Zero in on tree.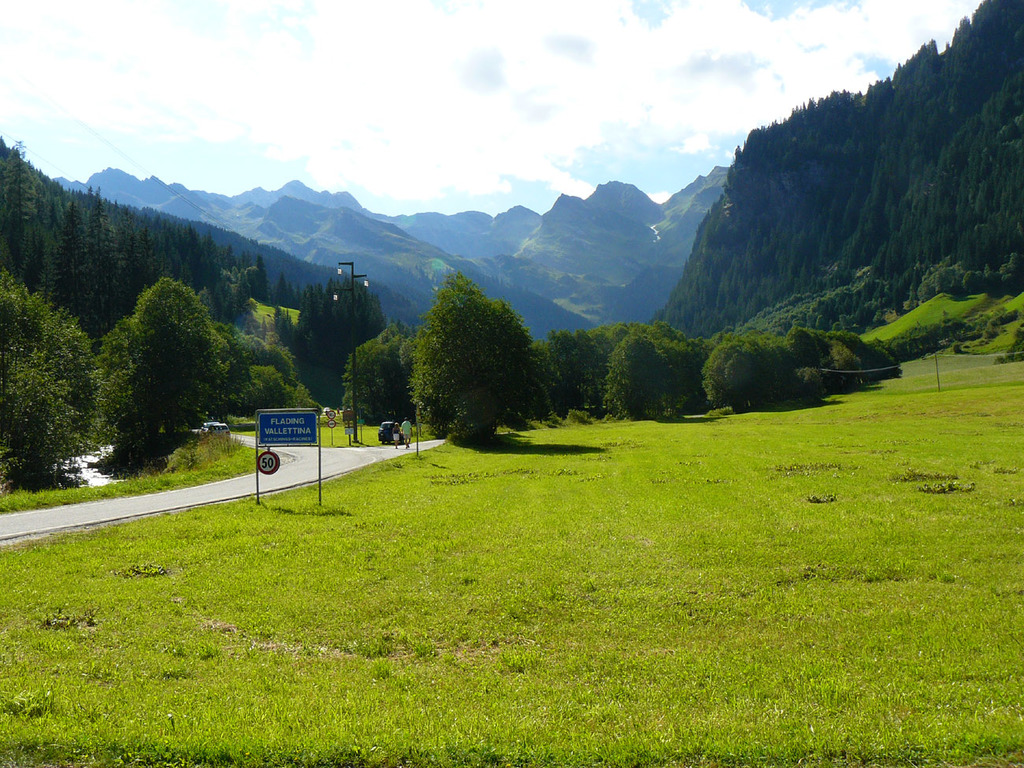
Zeroed in: <box>338,325,401,427</box>.
